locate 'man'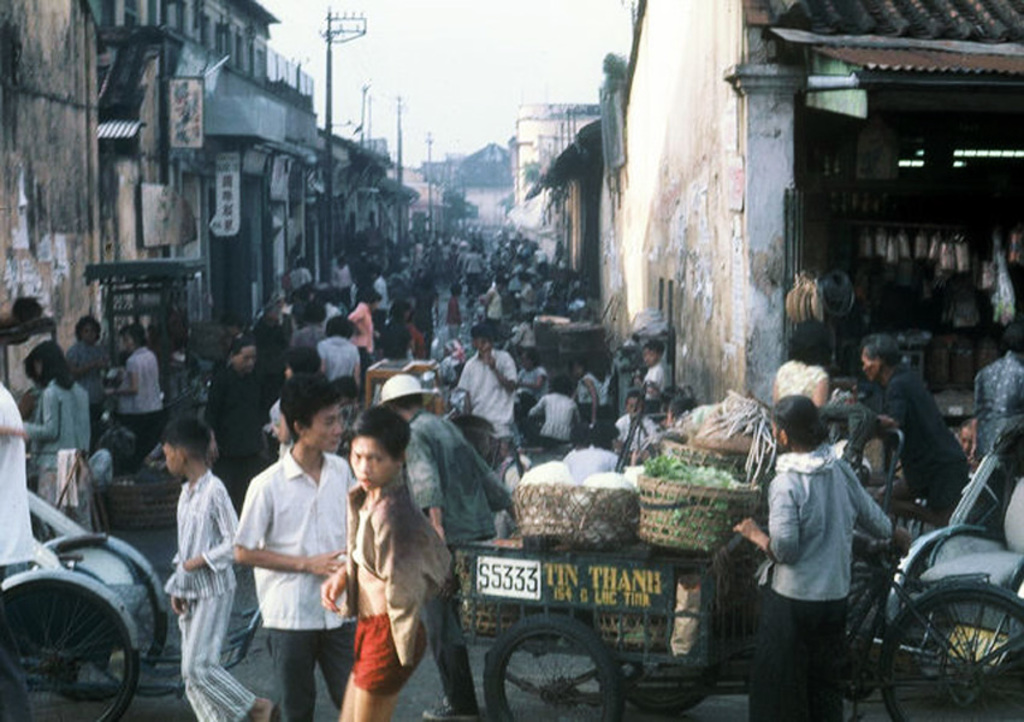
locate(449, 329, 519, 478)
